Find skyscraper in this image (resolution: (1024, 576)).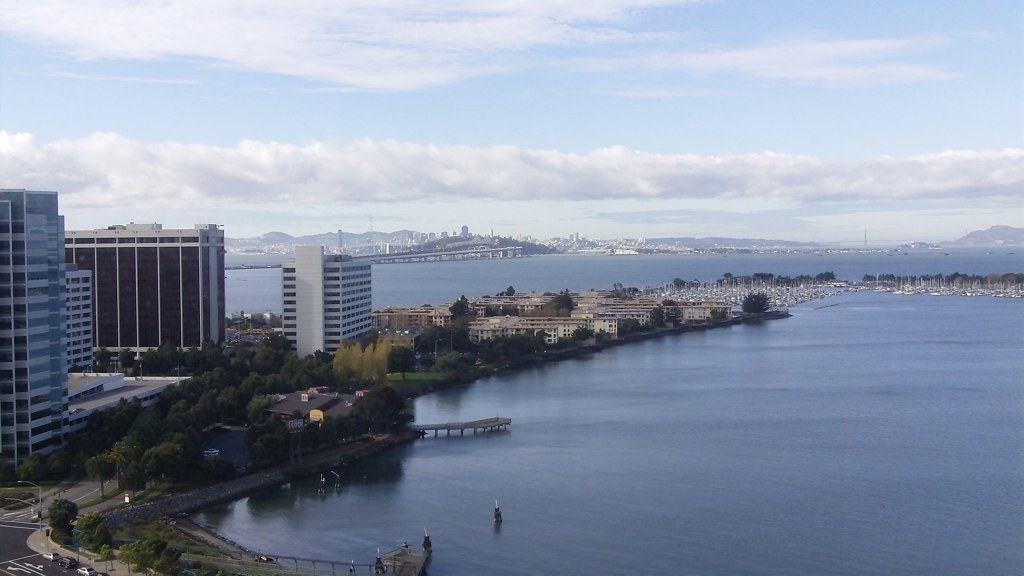
0, 176, 85, 454.
